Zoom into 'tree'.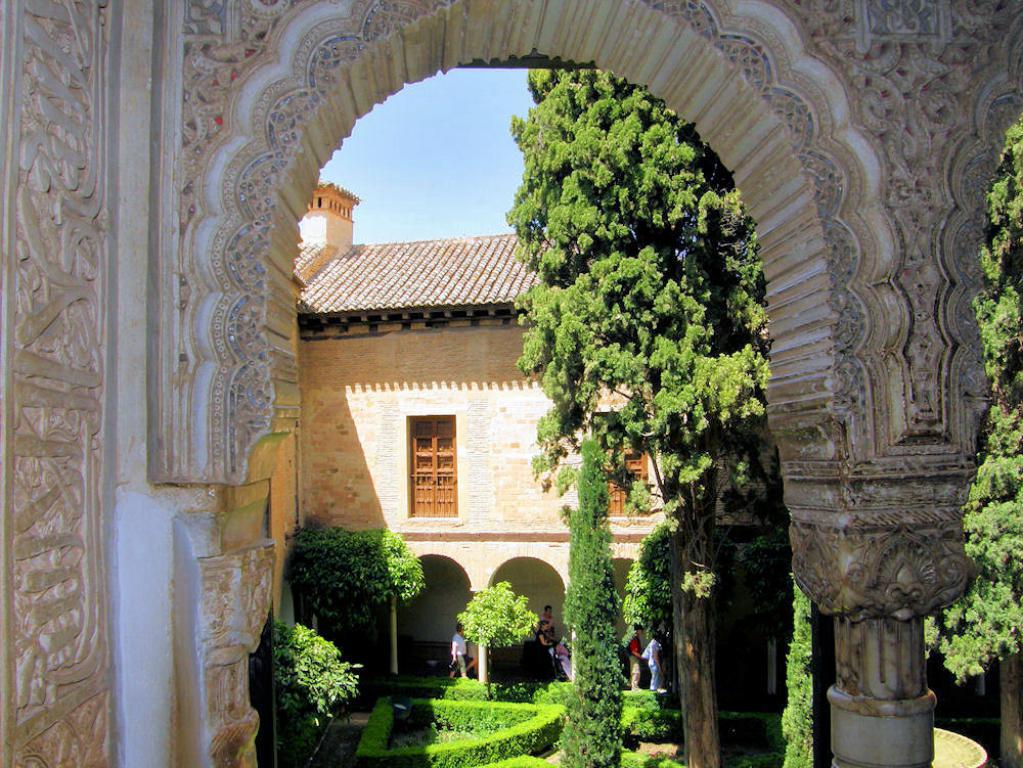
Zoom target: bbox=(500, 69, 1022, 688).
